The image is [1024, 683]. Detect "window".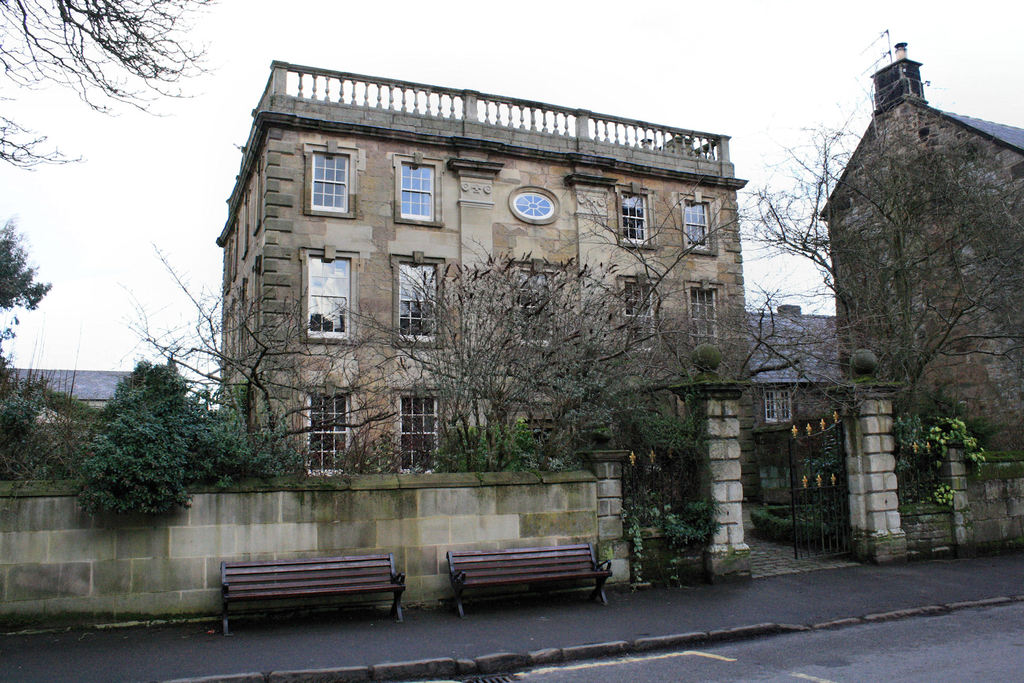
Detection: bbox=(761, 386, 791, 431).
